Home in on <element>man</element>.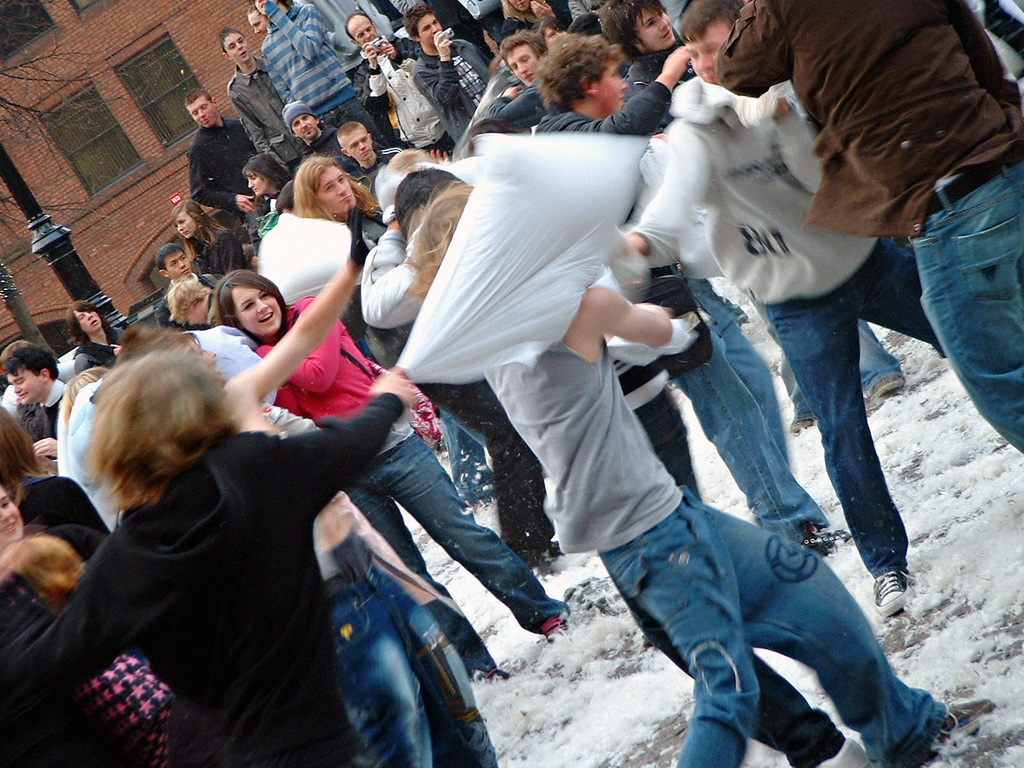
Homed in at left=282, top=96, right=346, bottom=157.
